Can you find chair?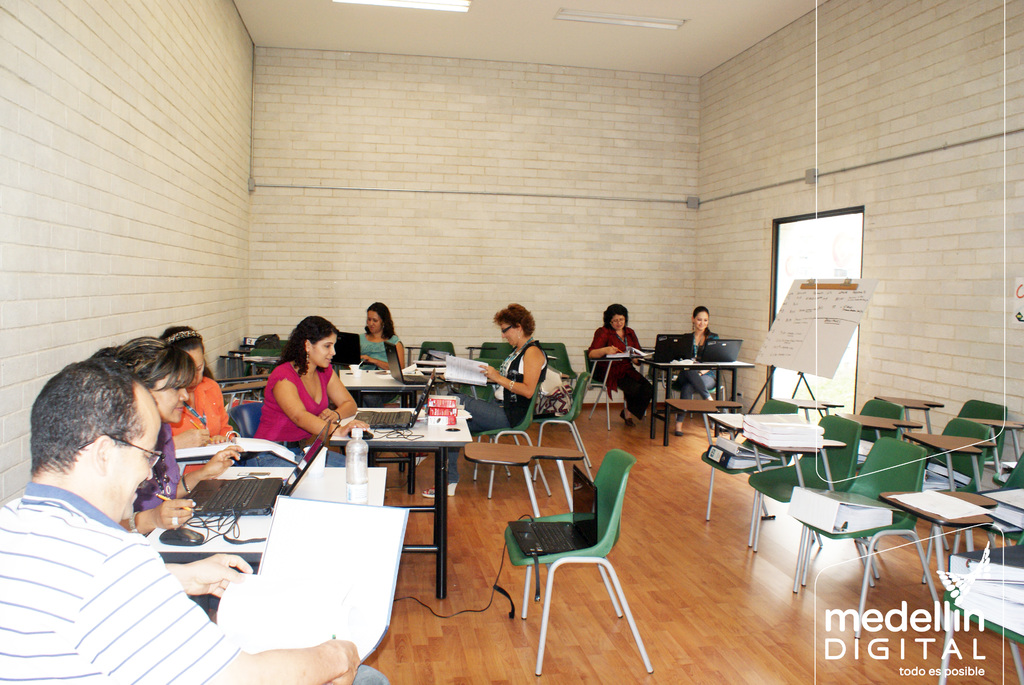
Yes, bounding box: box(958, 449, 1023, 550).
